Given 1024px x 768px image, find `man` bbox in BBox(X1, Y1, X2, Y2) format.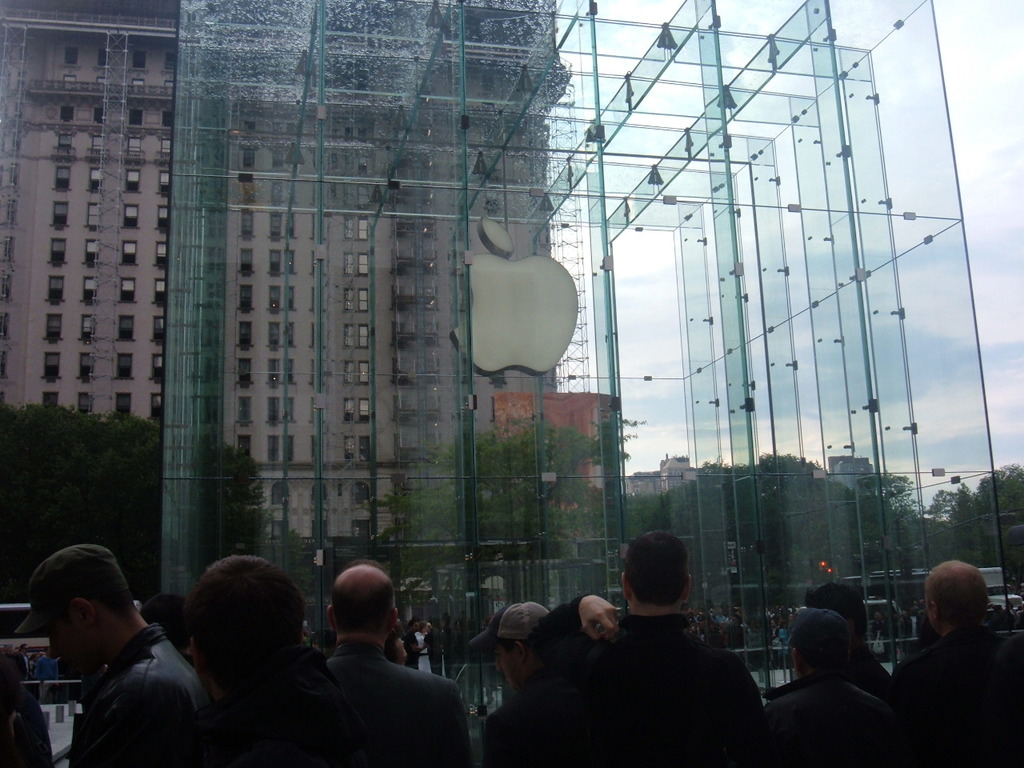
BBox(765, 608, 886, 767).
